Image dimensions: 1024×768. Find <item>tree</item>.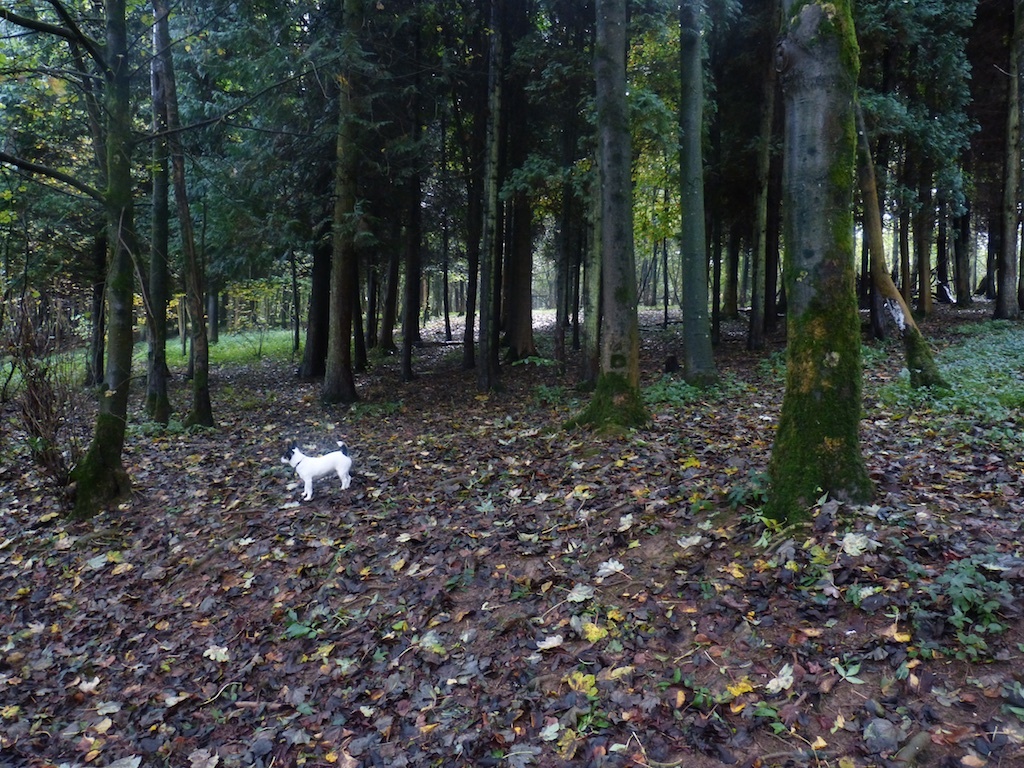
738:0:923:545.
